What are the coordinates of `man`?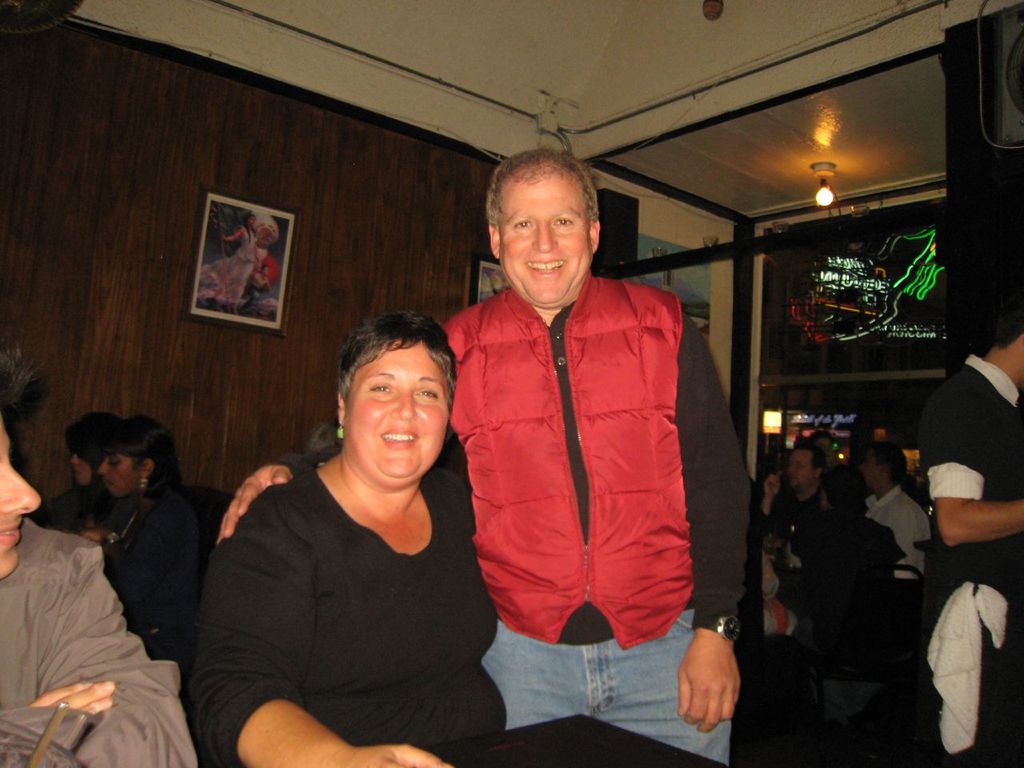
BBox(384, 130, 738, 751).
